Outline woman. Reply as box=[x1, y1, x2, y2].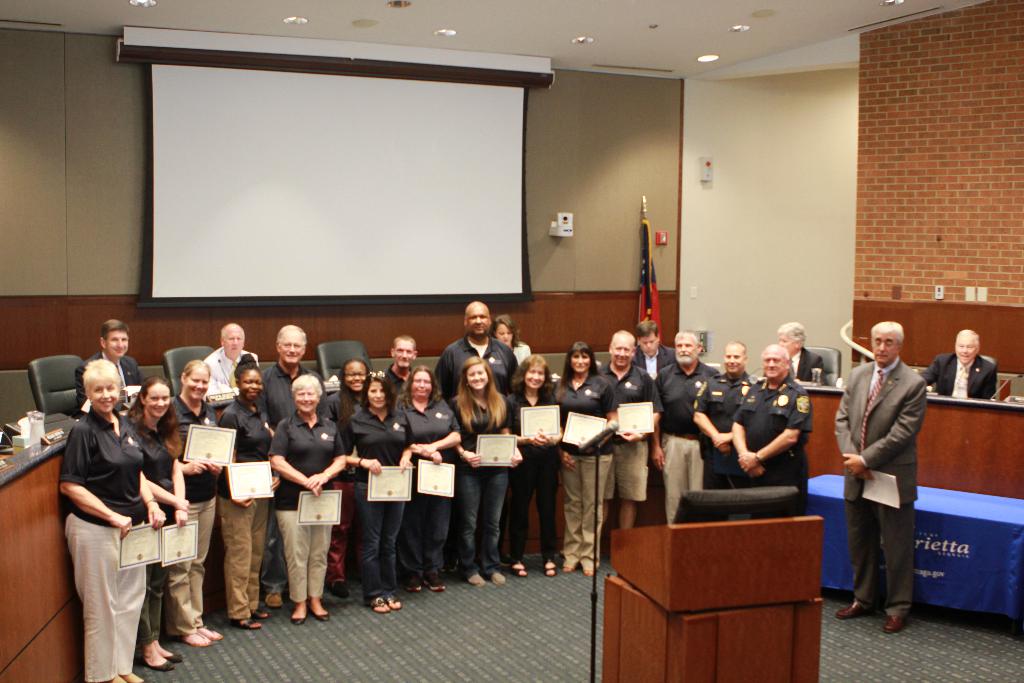
box=[555, 345, 618, 578].
